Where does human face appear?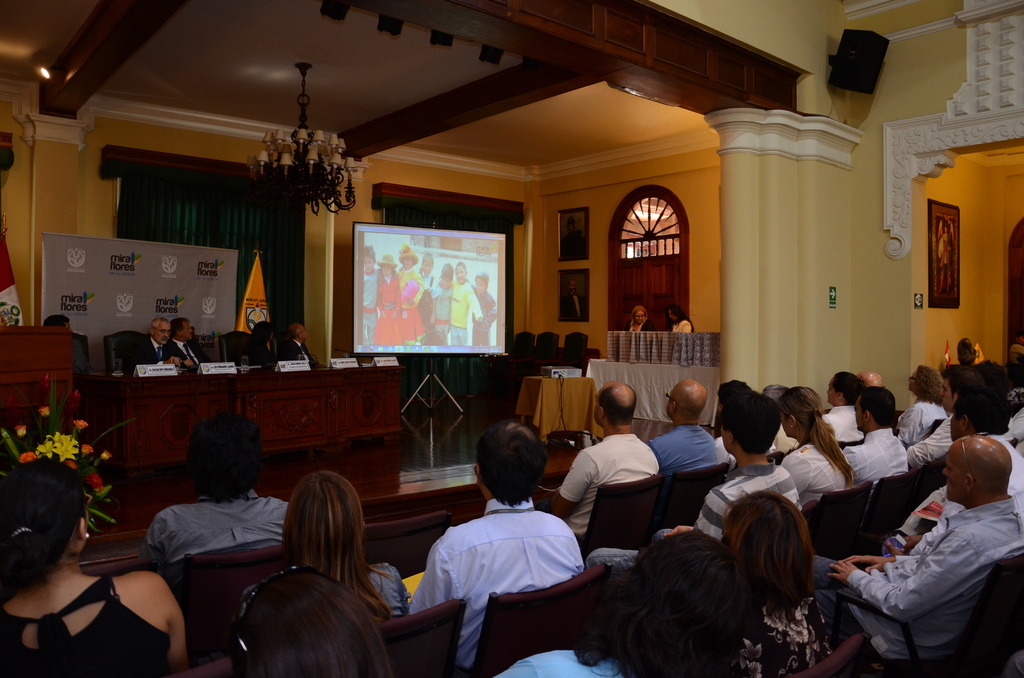
Appears at 154,318,171,344.
